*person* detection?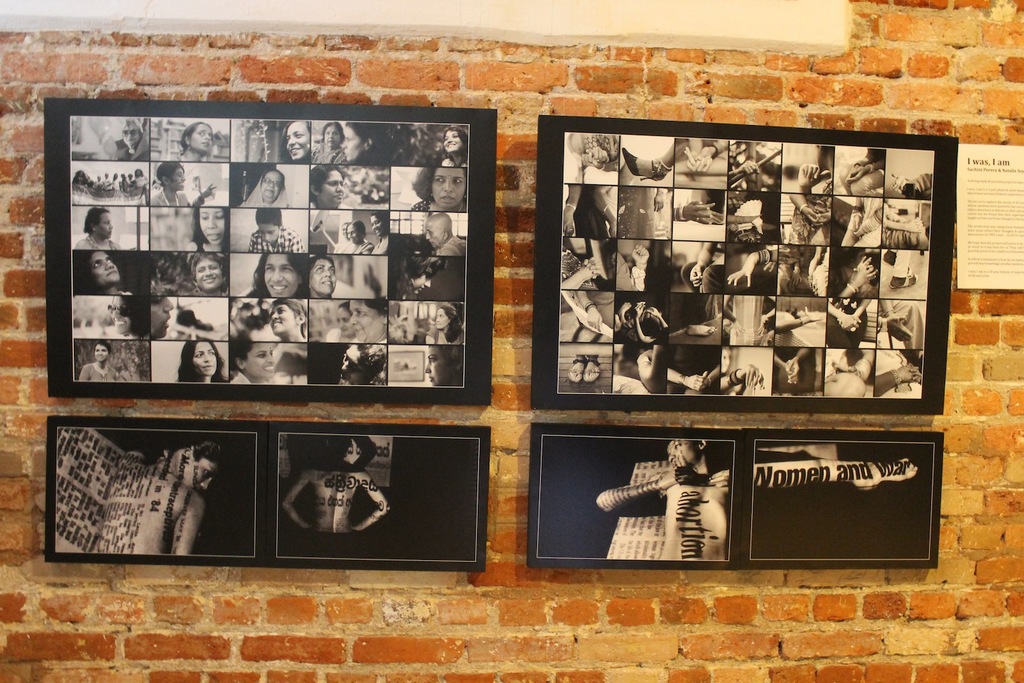
775,349,823,393
